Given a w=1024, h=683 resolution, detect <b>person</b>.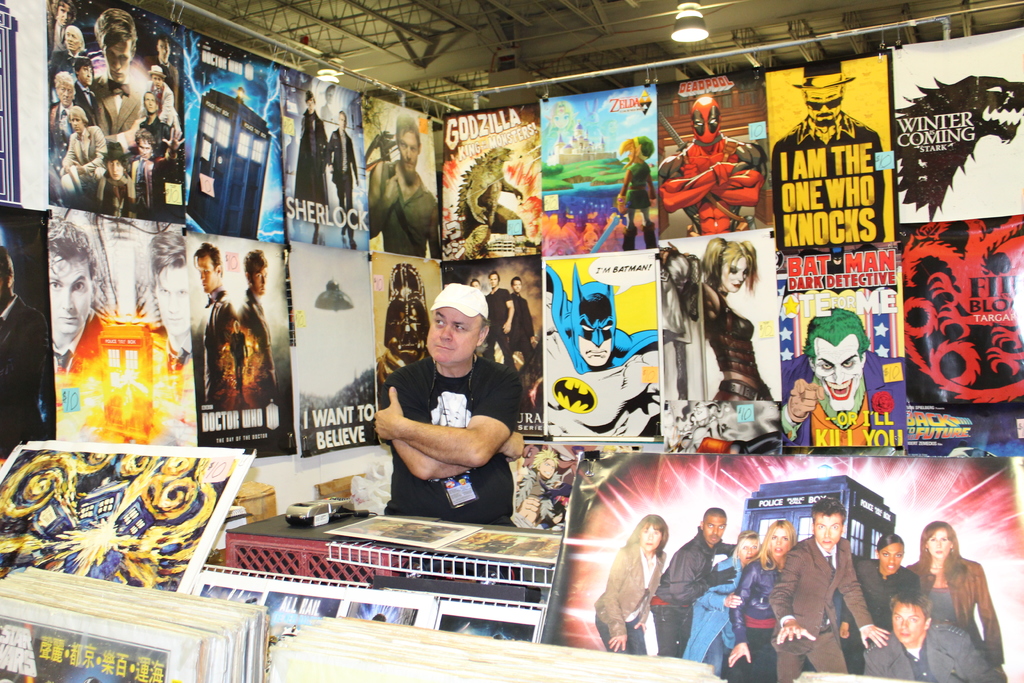
bbox=[614, 136, 659, 243].
